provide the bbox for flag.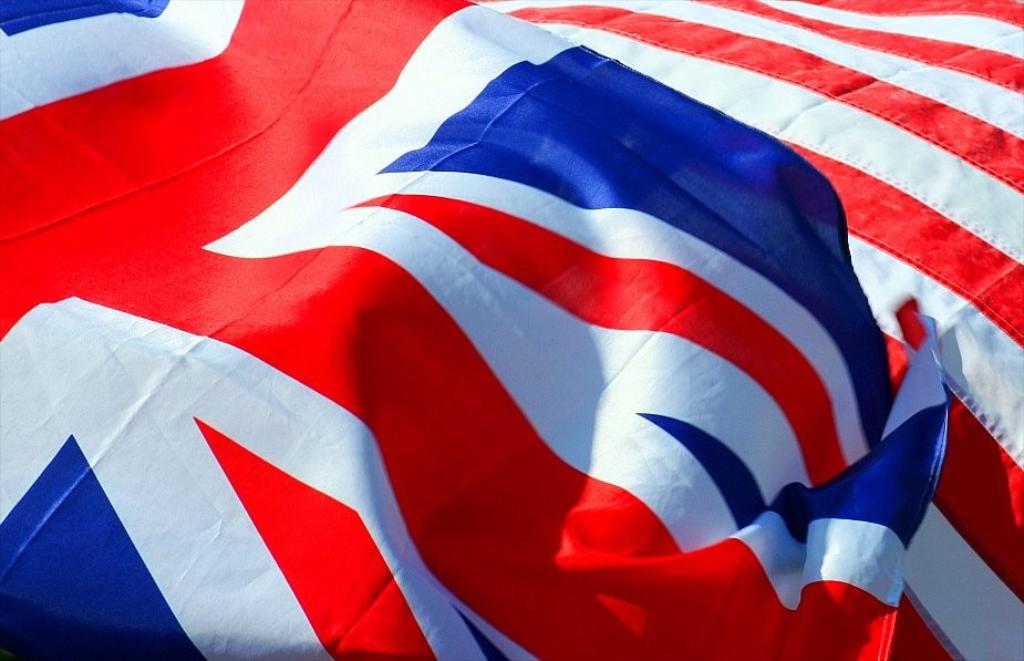
(left=0, top=0, right=1023, bottom=660).
